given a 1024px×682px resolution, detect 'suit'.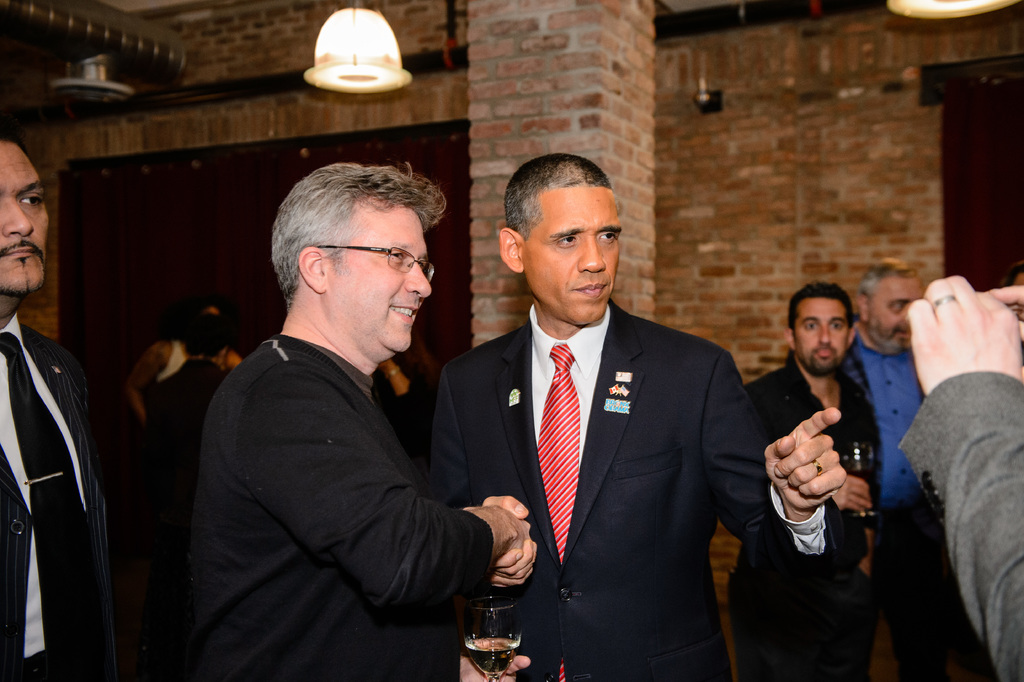
<bbox>725, 355, 880, 681</bbox>.
